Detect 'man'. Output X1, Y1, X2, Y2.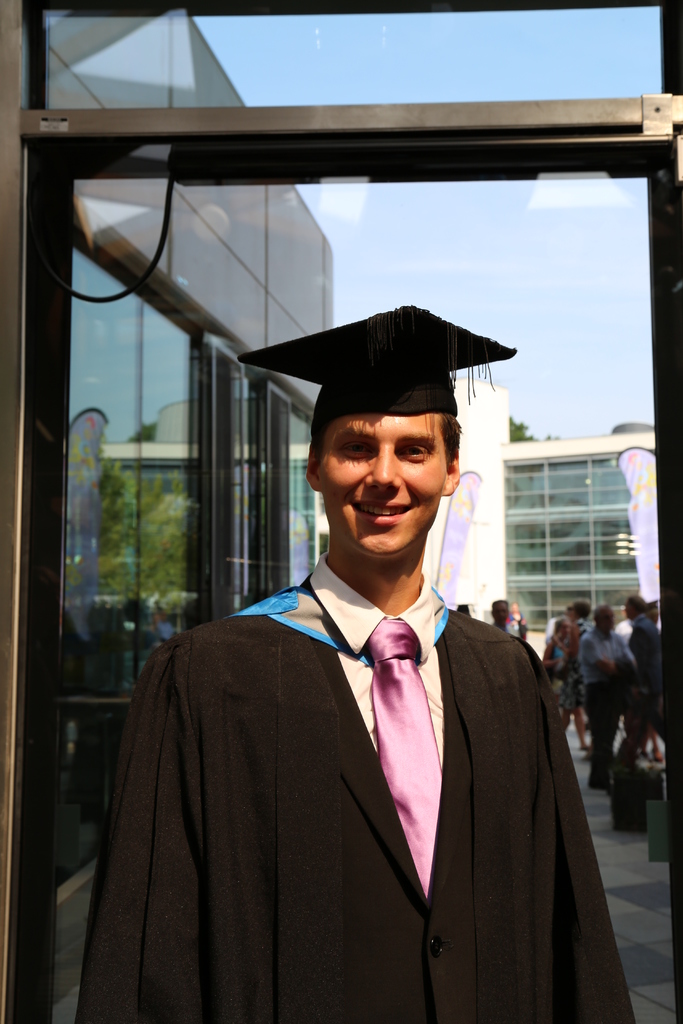
90, 291, 613, 995.
